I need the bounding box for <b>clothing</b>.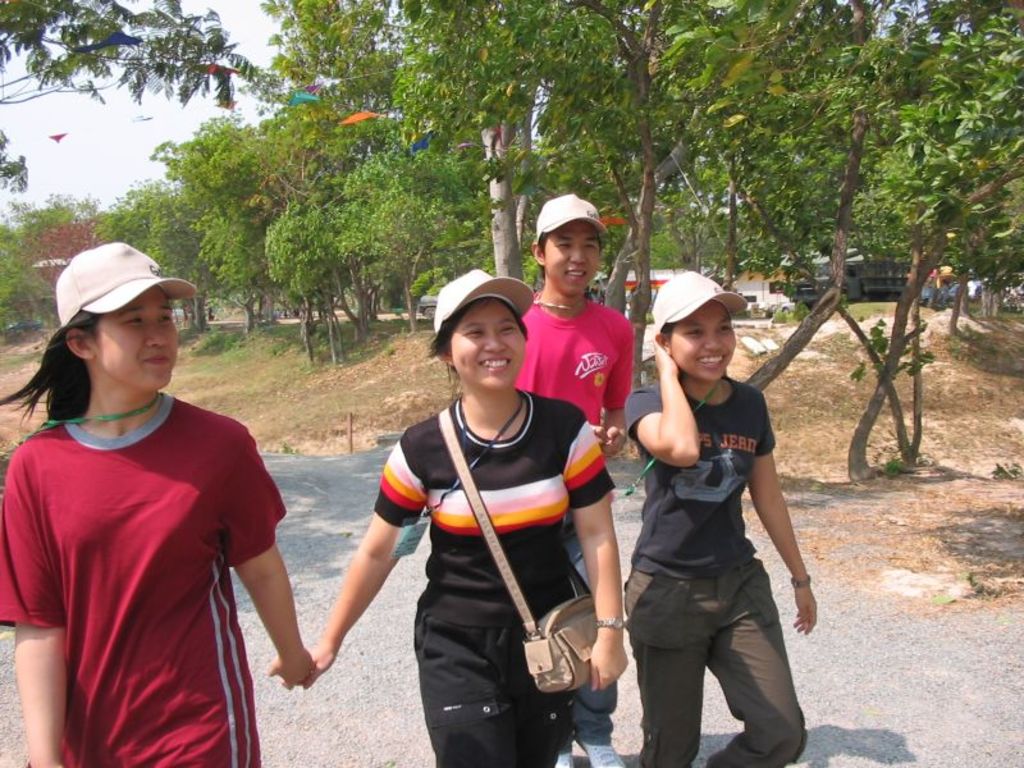
Here it is: 4/385/291/767.
